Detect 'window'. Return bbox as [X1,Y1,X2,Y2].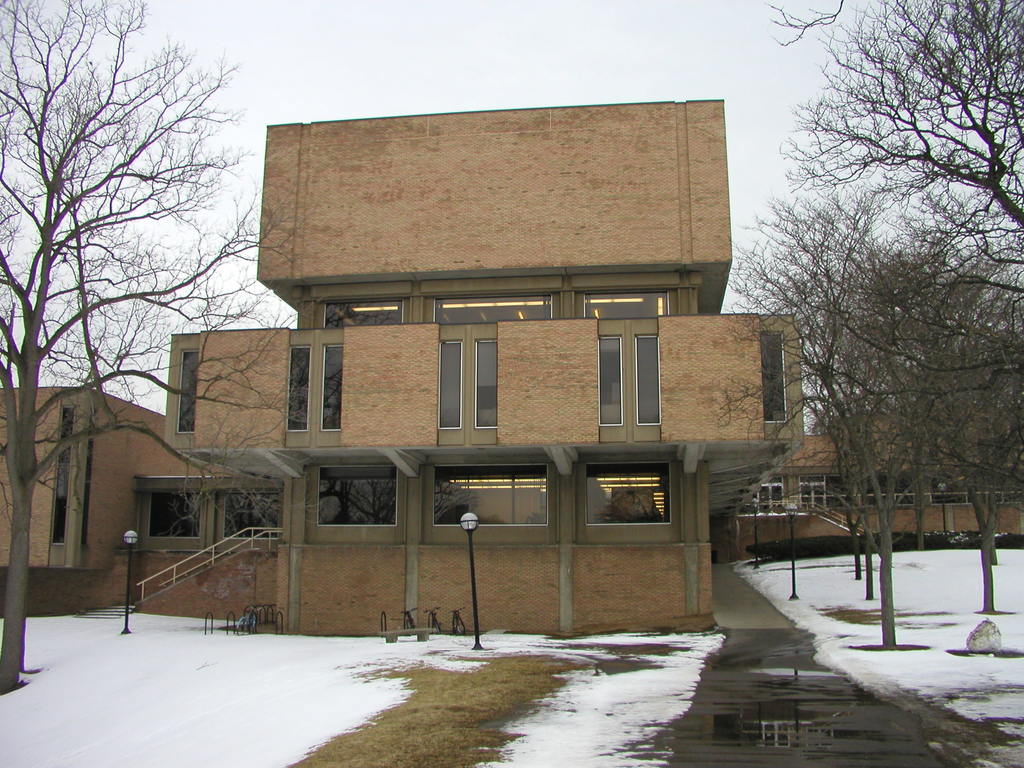
[605,322,671,445].
